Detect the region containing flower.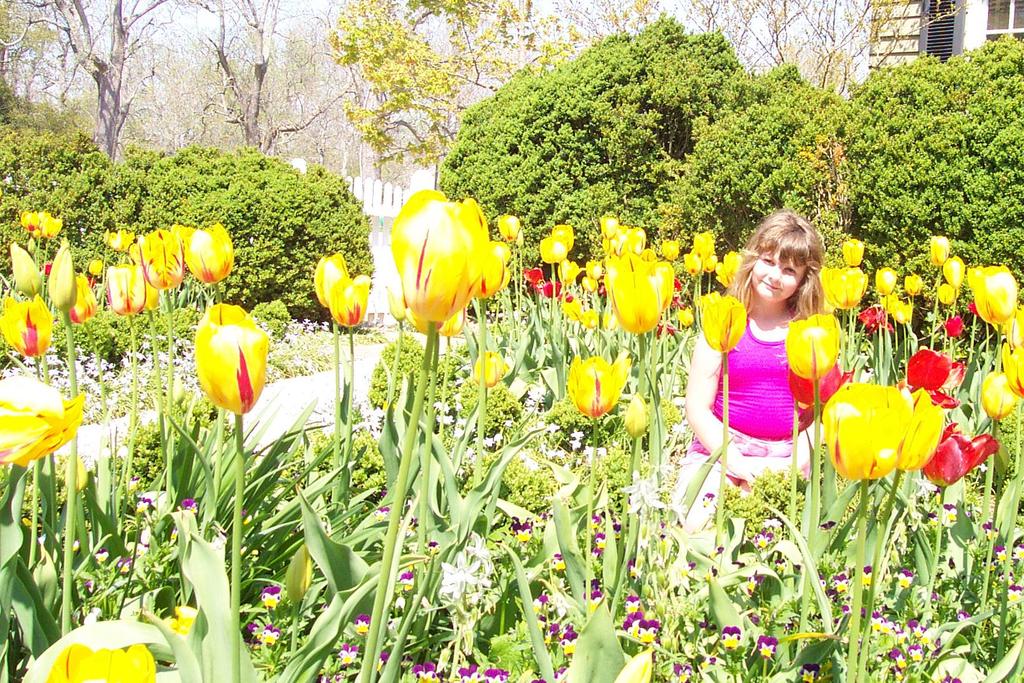
select_region(941, 256, 970, 287).
